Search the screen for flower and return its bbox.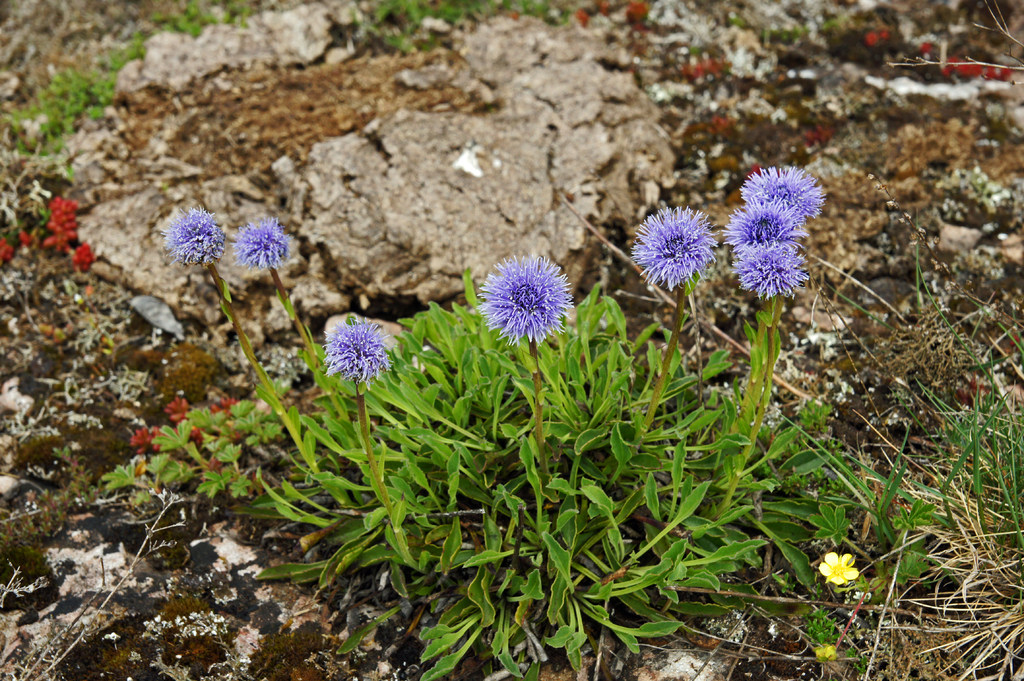
Found: x1=721, y1=198, x2=803, y2=247.
